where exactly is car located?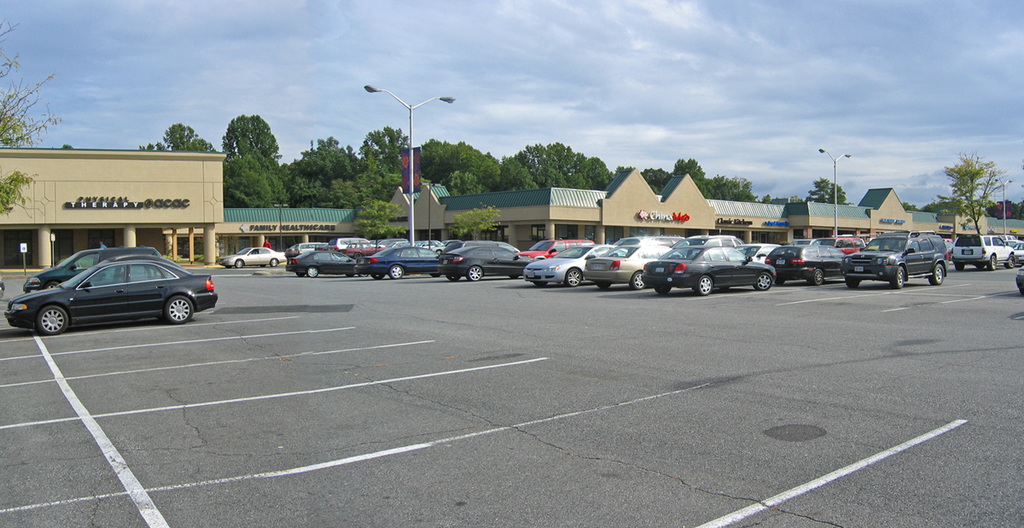
Its bounding box is pyautogui.locateOnScreen(0, 279, 6, 298).
